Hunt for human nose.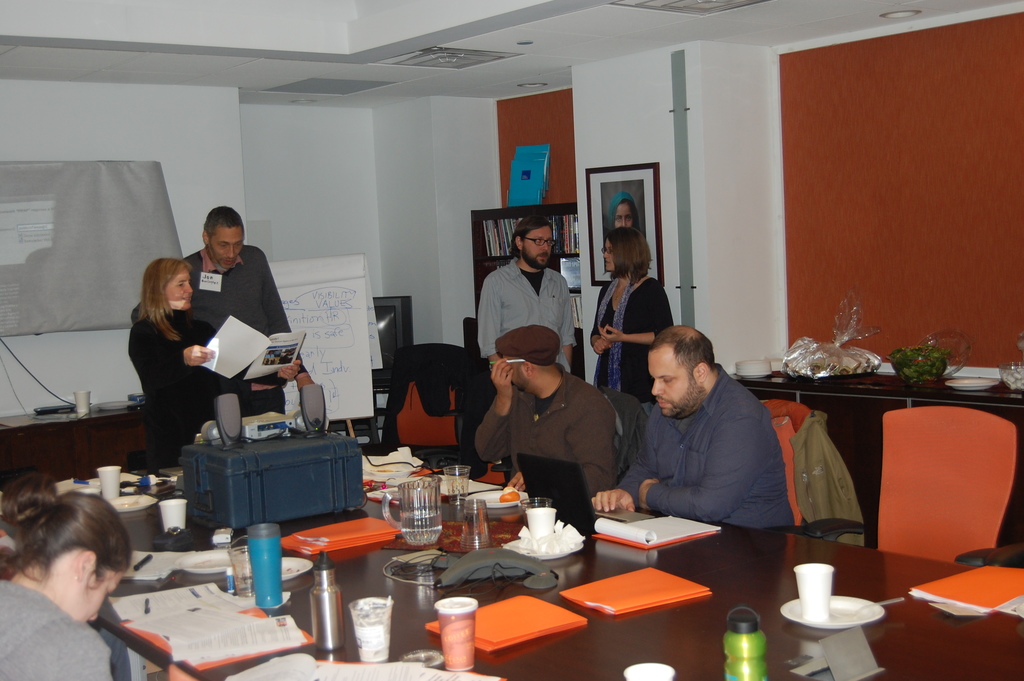
Hunted down at select_region(620, 219, 627, 228).
